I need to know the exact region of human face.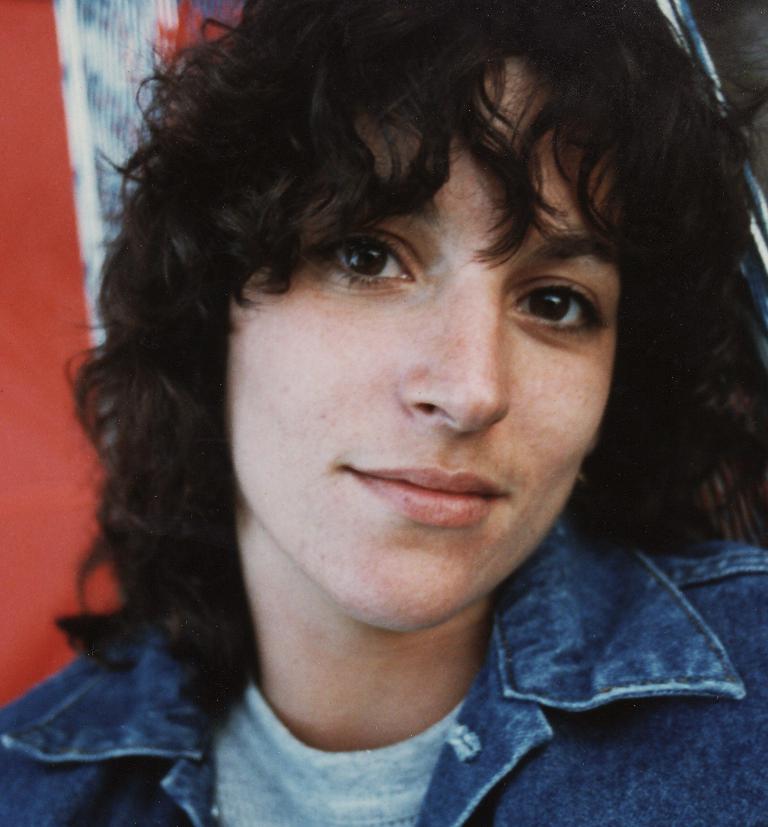
Region: bbox=(222, 44, 622, 633).
